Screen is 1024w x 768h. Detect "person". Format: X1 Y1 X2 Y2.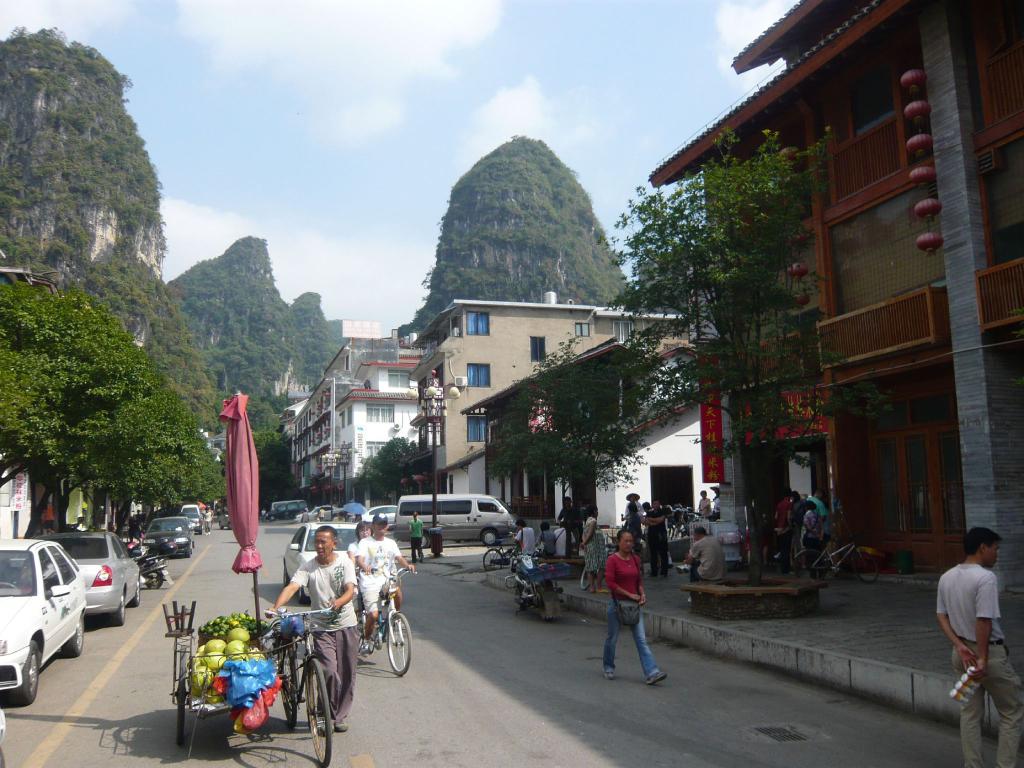
509 520 530 557.
